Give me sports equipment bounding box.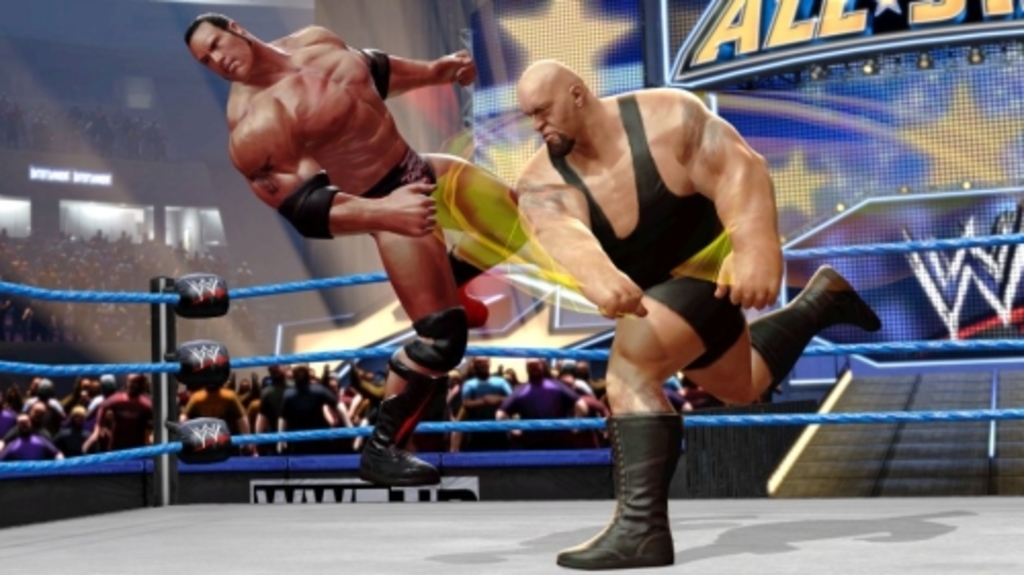
bbox=(555, 407, 684, 573).
